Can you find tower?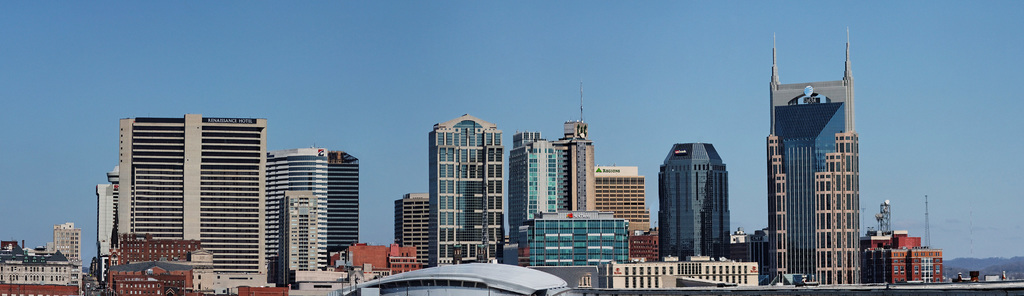
Yes, bounding box: [left=509, top=133, right=564, bottom=243].
